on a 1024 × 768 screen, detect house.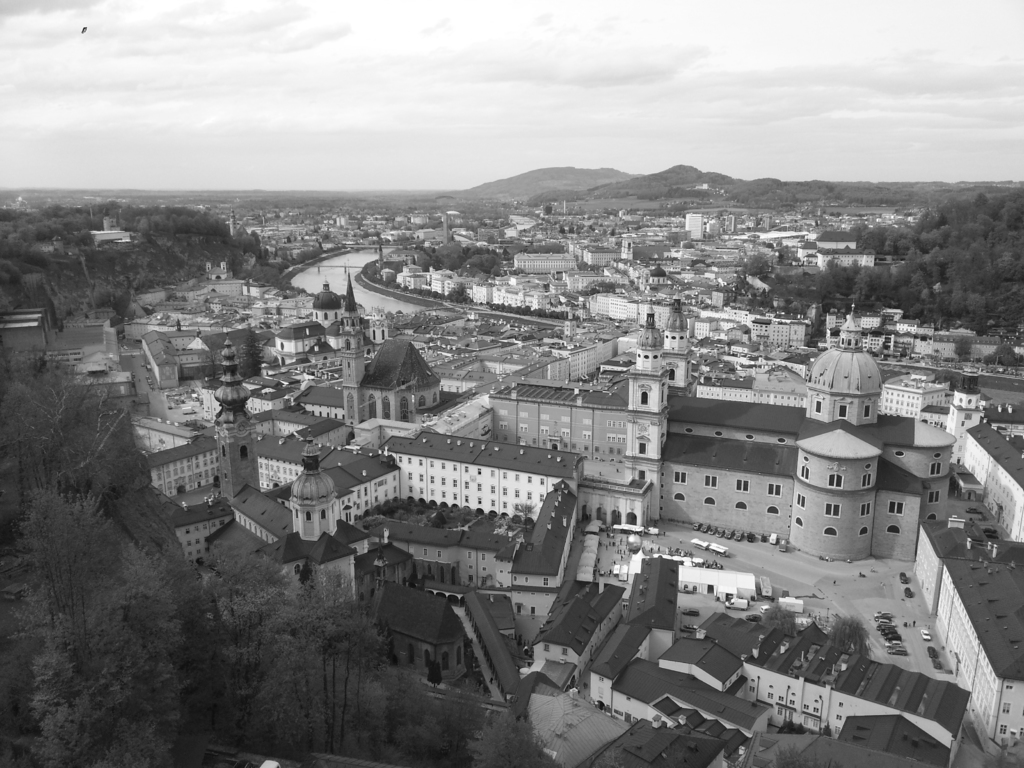
left=912, top=520, right=1023, bottom=747.
